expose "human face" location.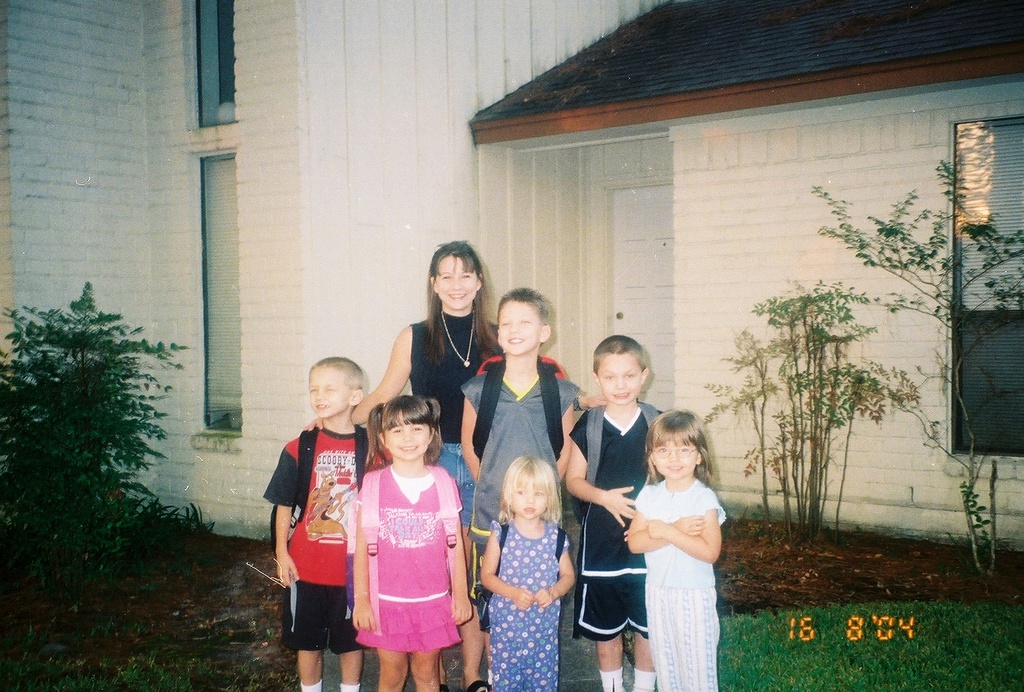
Exposed at [510,475,551,518].
